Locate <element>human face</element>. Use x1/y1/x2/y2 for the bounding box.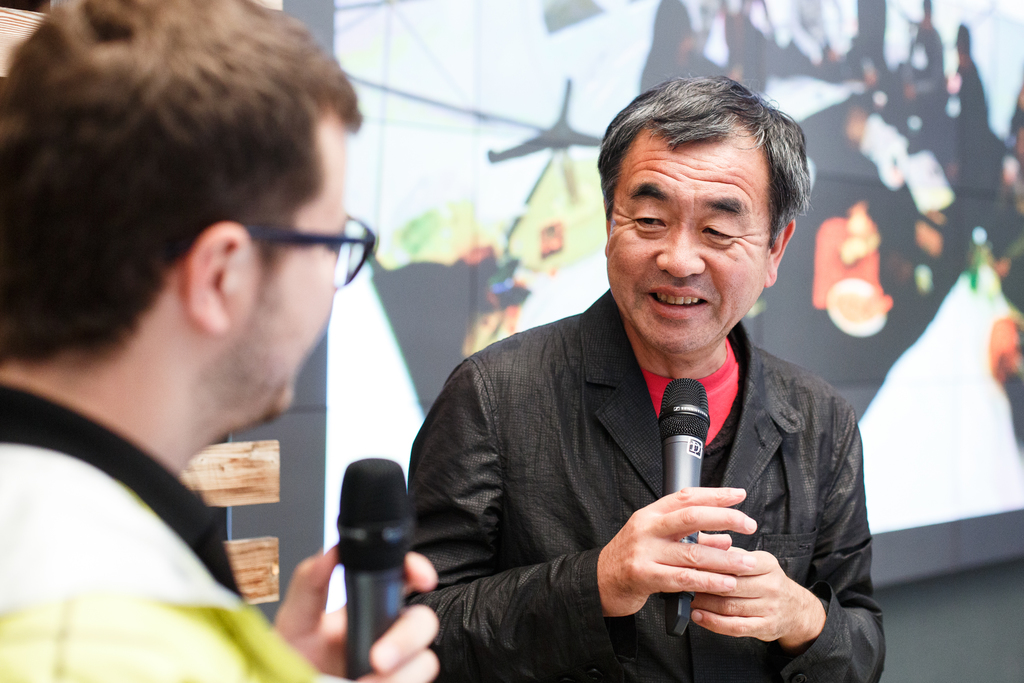
229/119/349/415.
